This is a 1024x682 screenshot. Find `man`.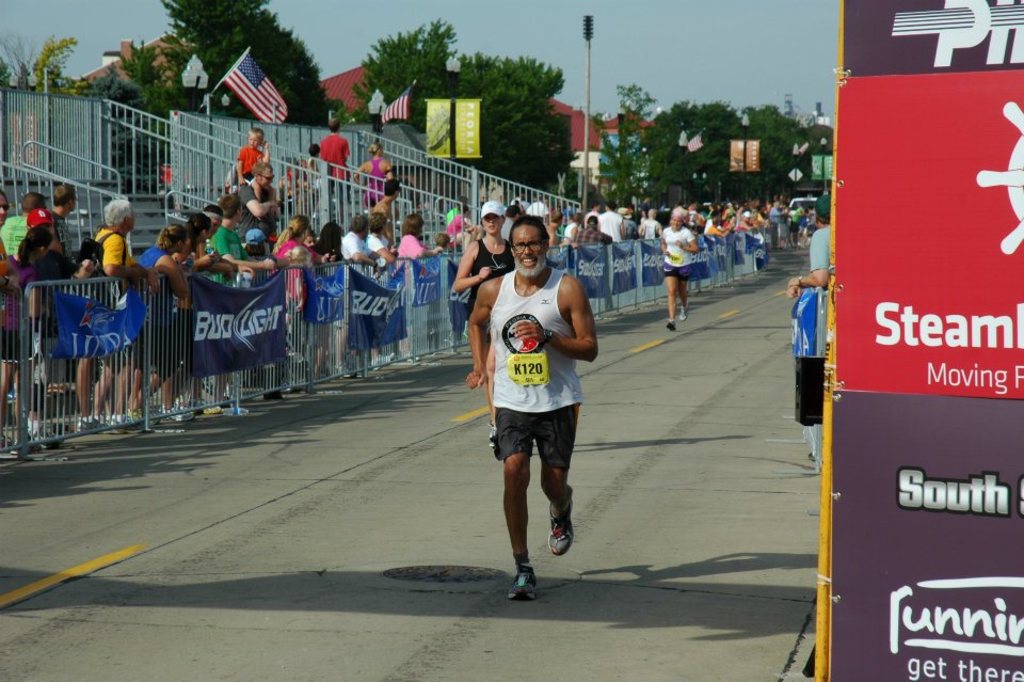
Bounding box: box=[474, 213, 603, 592].
